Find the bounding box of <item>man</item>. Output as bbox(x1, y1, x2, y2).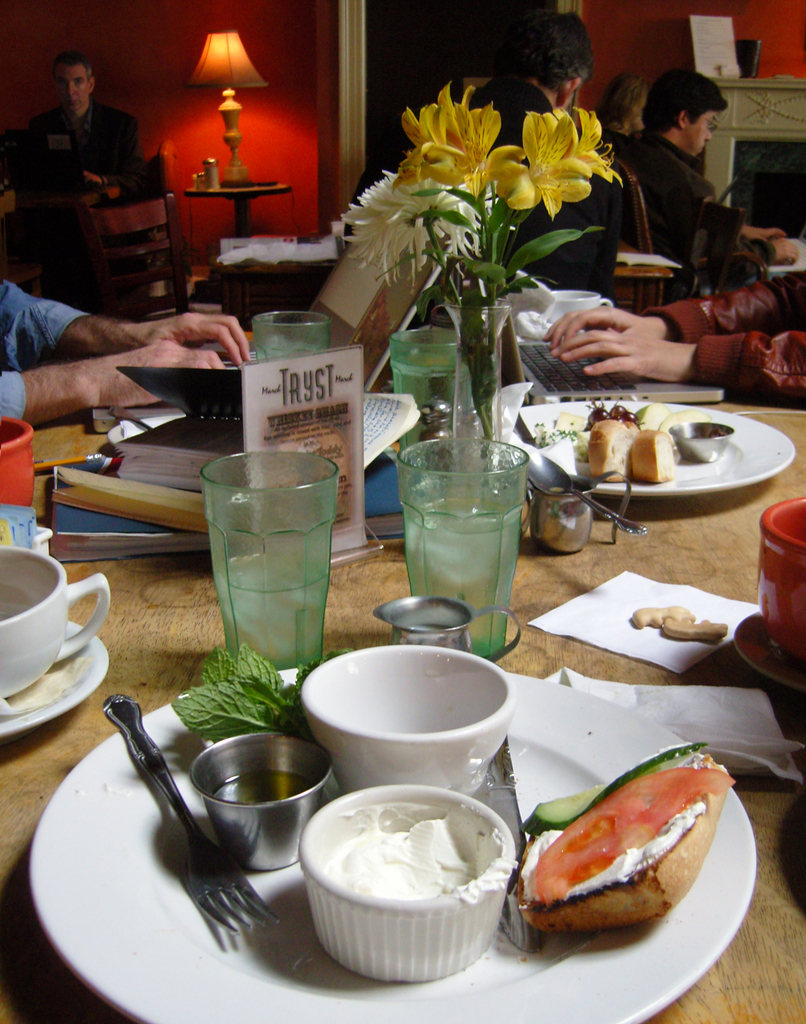
bbox(456, 15, 623, 291).
